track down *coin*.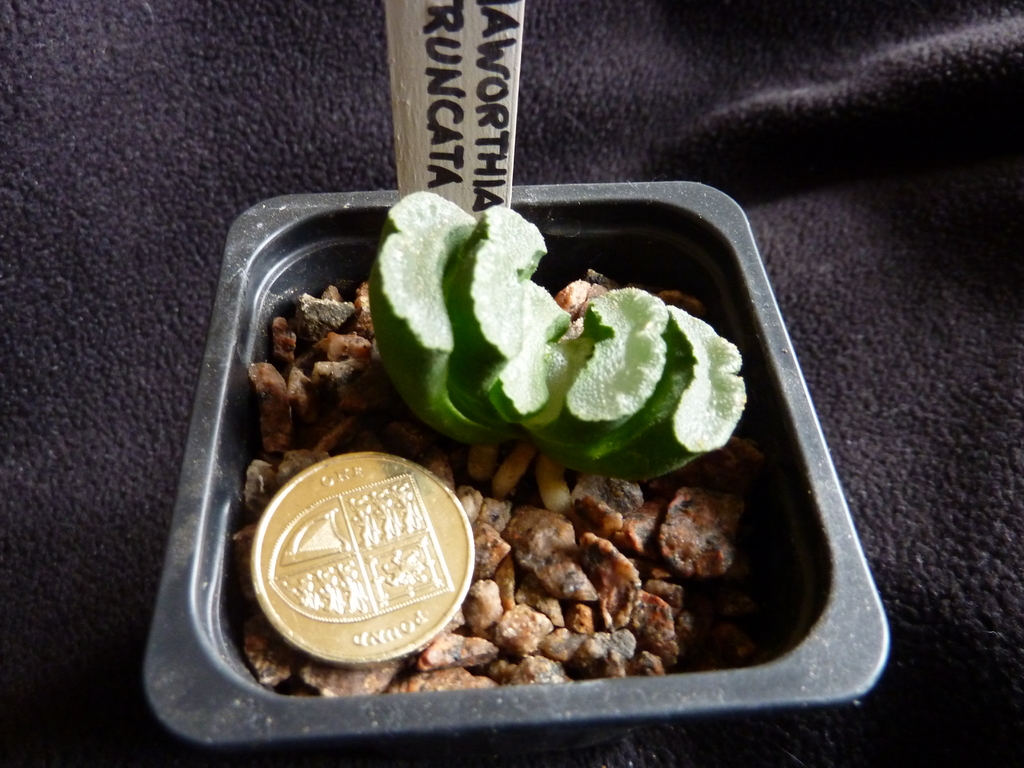
Tracked to [252,448,477,671].
